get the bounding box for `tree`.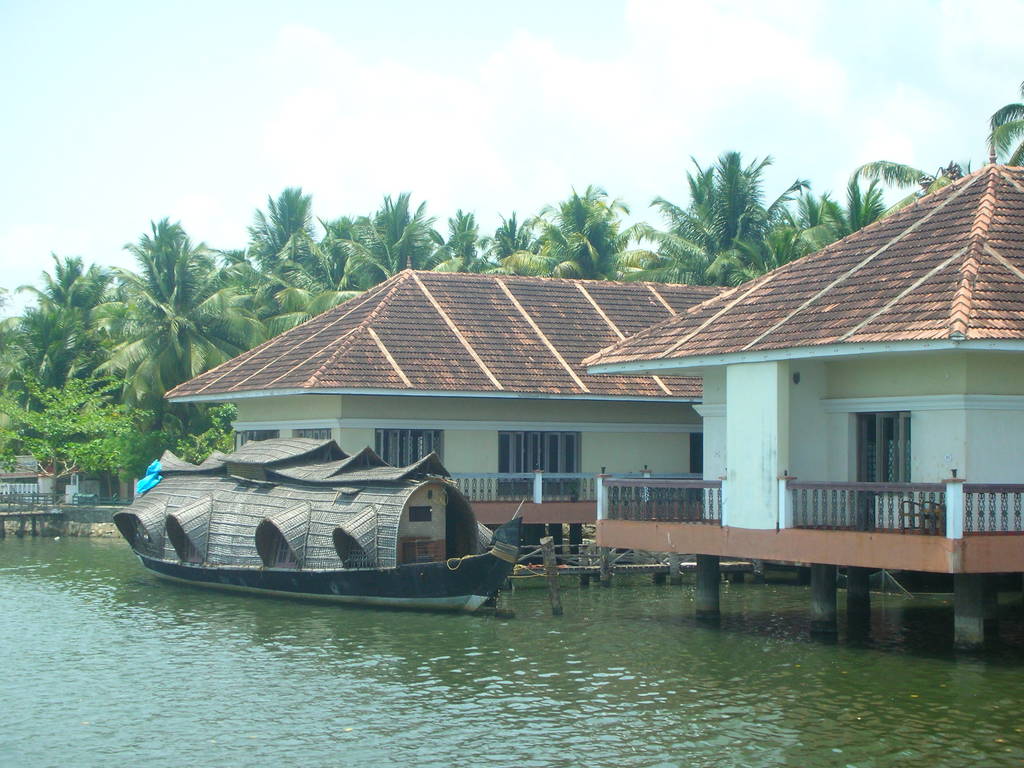
(124,207,285,437).
